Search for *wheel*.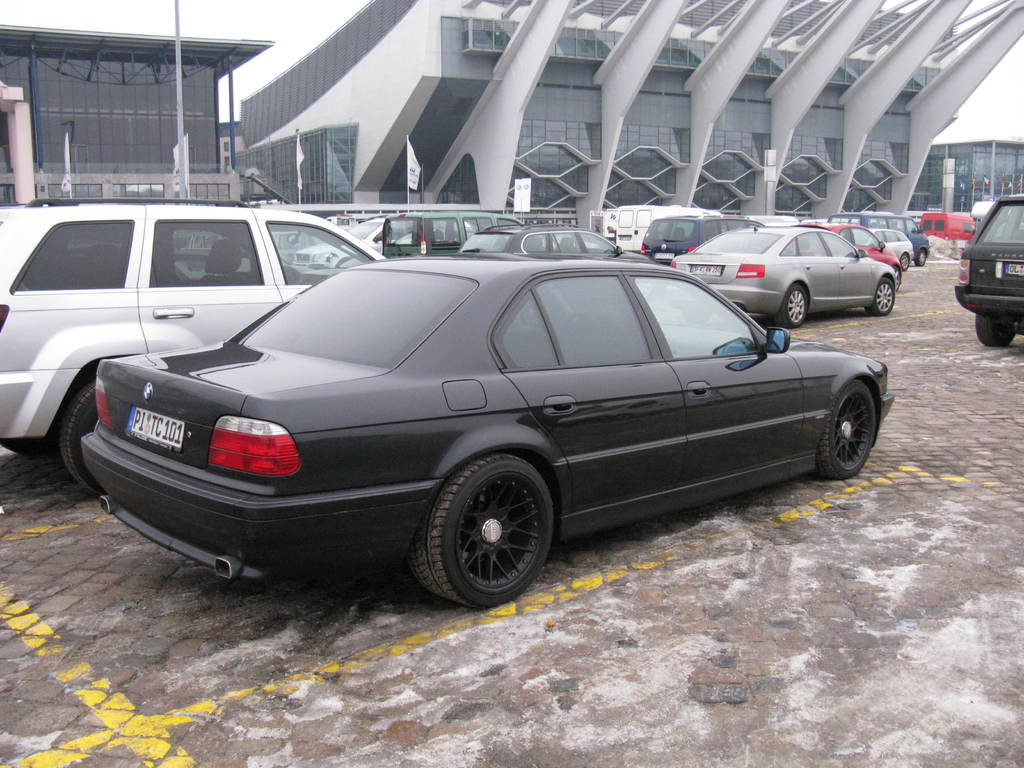
Found at 899:253:909:272.
